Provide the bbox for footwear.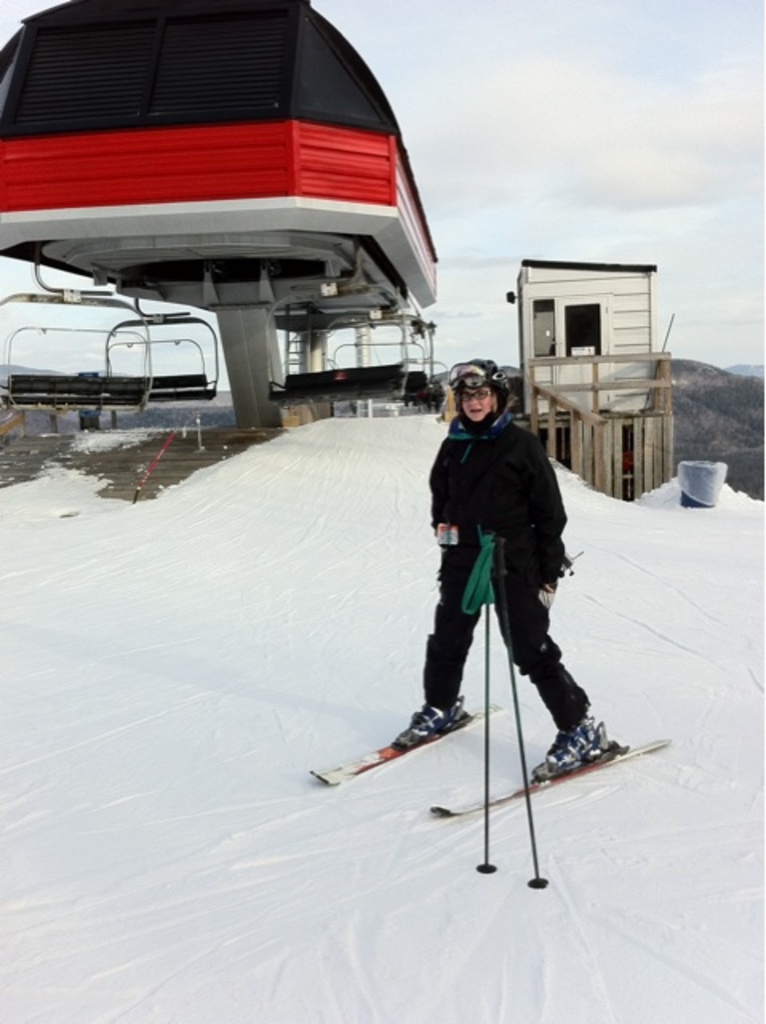
bbox=[547, 715, 601, 771].
